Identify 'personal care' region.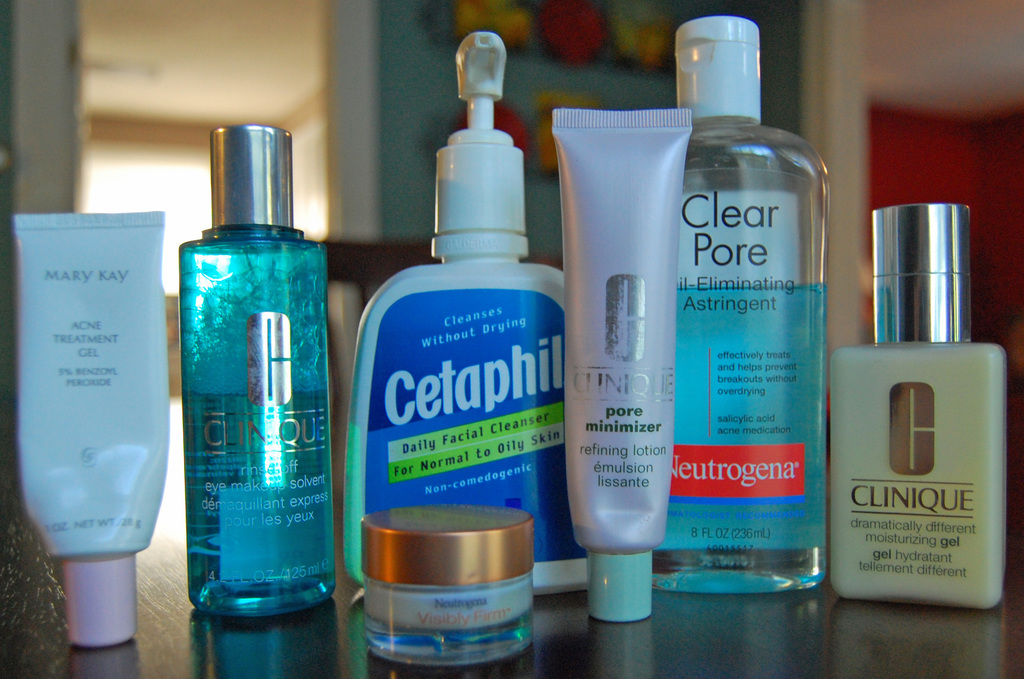
Region: [362,503,539,666].
